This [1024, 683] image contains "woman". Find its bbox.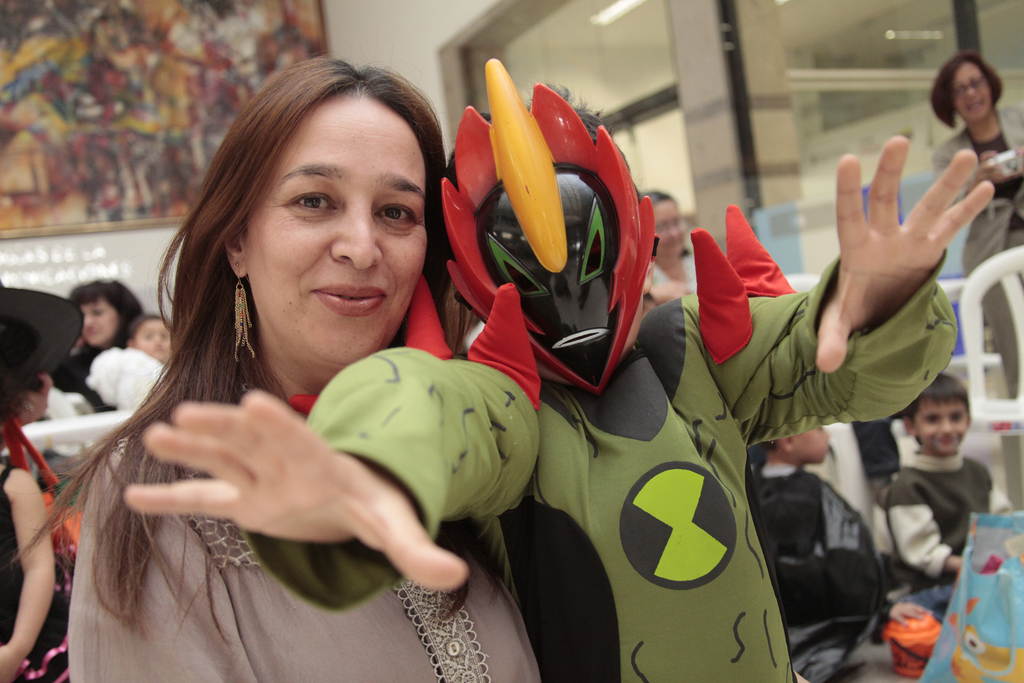
locate(52, 277, 148, 415).
